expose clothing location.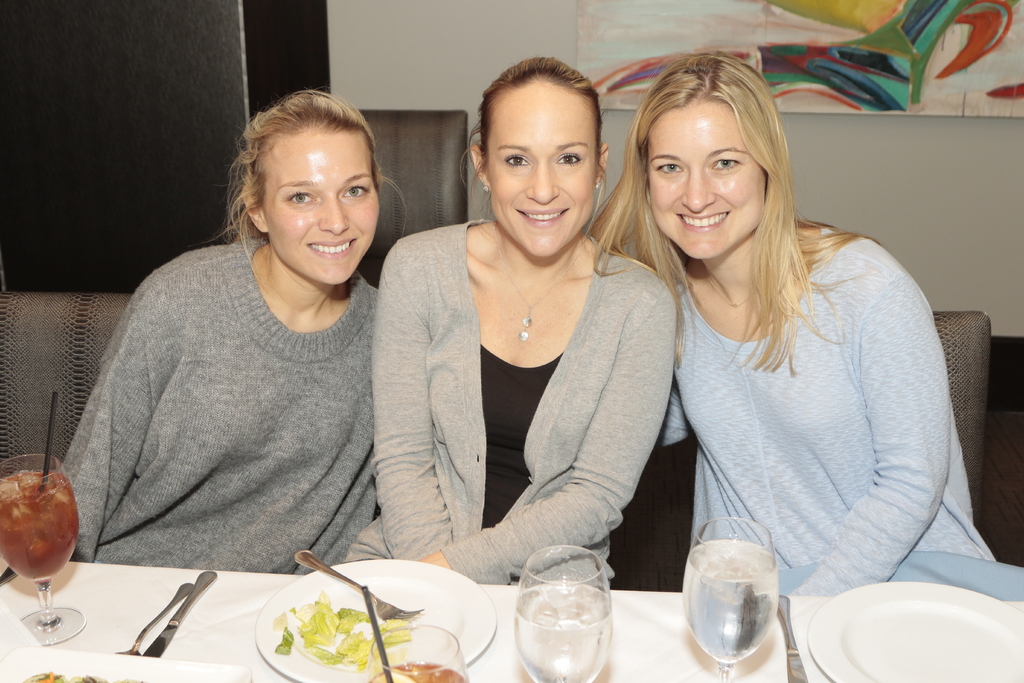
Exposed at <region>344, 210, 676, 589</region>.
